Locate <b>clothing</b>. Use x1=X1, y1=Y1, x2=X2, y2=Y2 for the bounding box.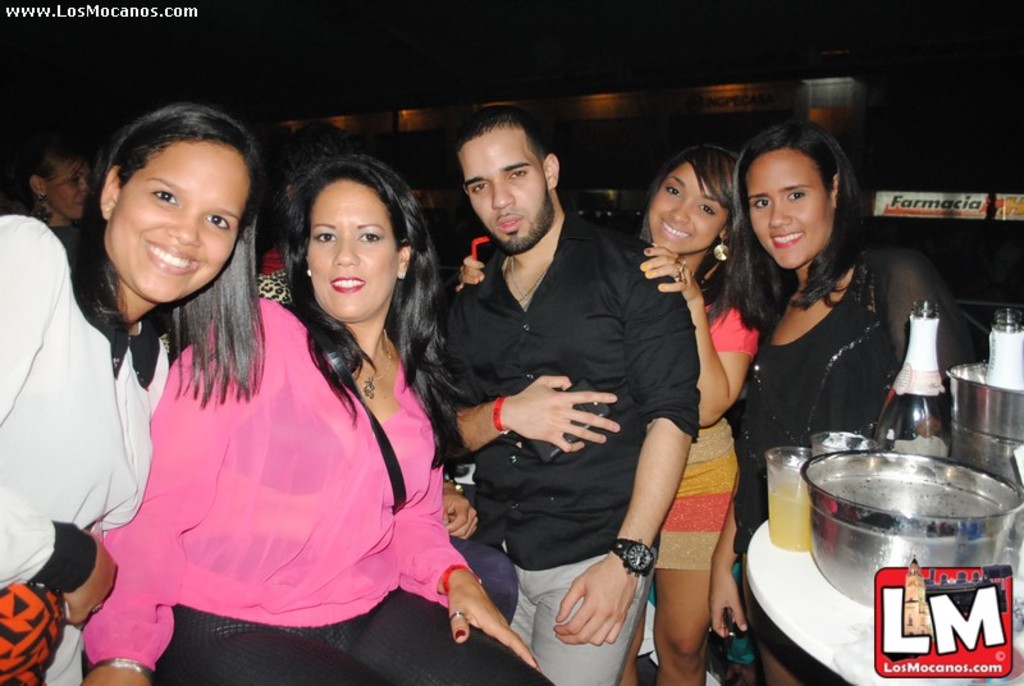
x1=0, y1=215, x2=161, y2=685.
